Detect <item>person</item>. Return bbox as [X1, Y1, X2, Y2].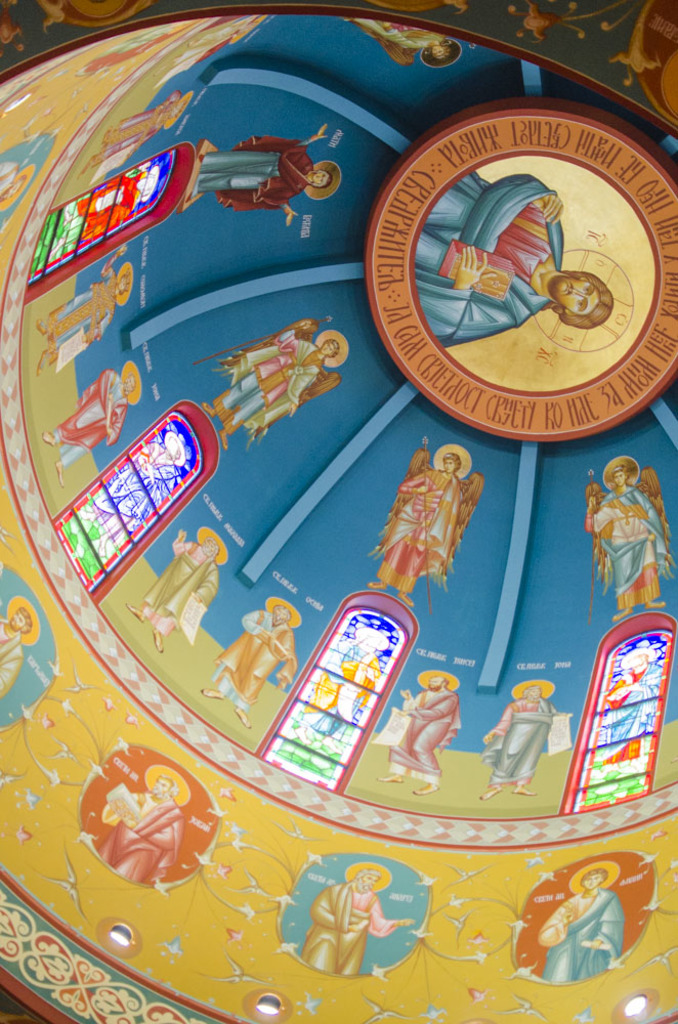
[192, 315, 354, 456].
